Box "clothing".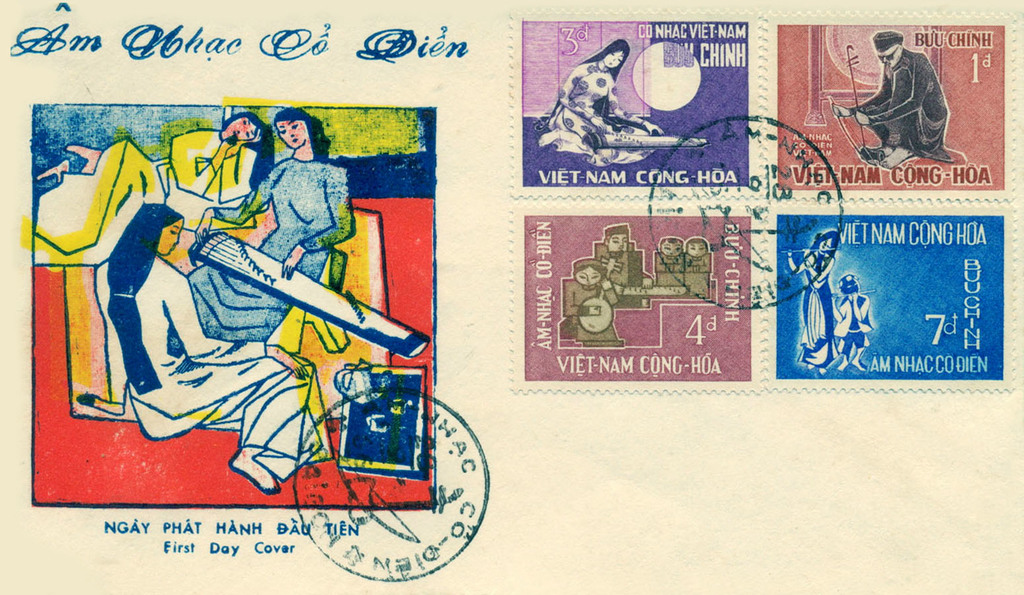
select_region(655, 250, 683, 286).
